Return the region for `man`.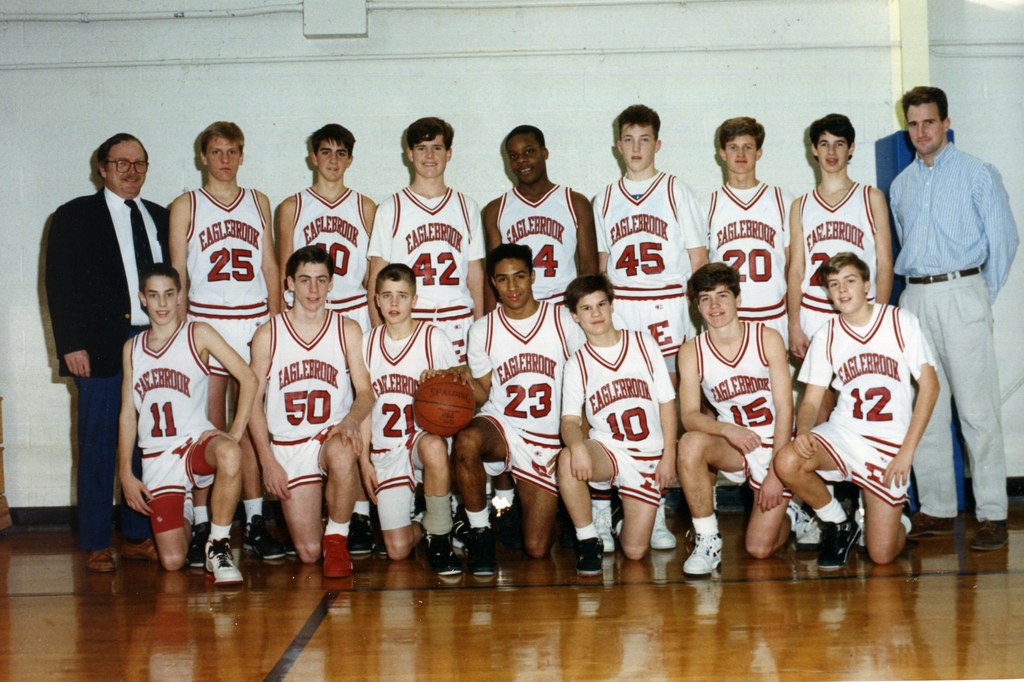
Rect(40, 131, 172, 583).
